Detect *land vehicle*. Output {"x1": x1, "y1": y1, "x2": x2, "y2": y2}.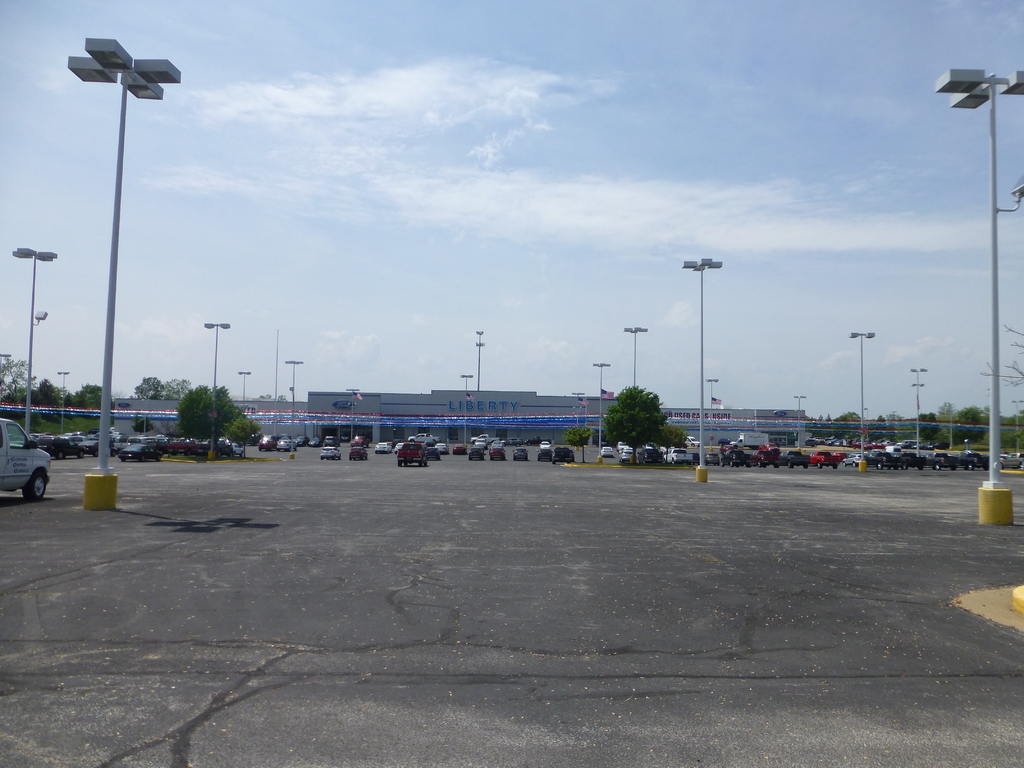
{"x1": 166, "y1": 438, "x2": 206, "y2": 455}.
